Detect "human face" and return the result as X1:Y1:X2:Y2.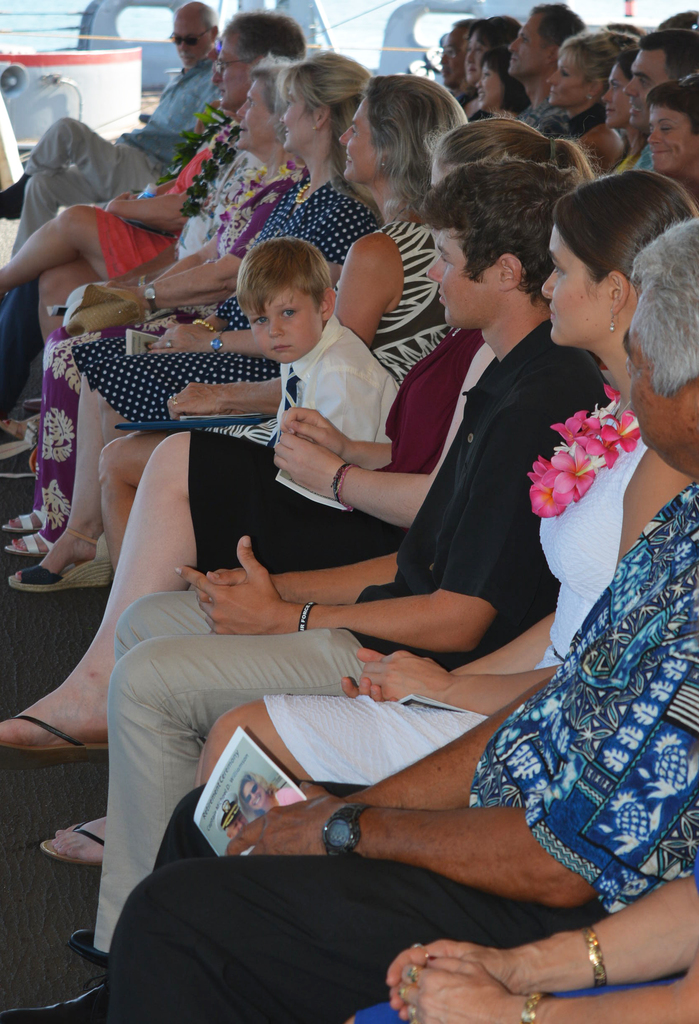
423:228:504:333.
